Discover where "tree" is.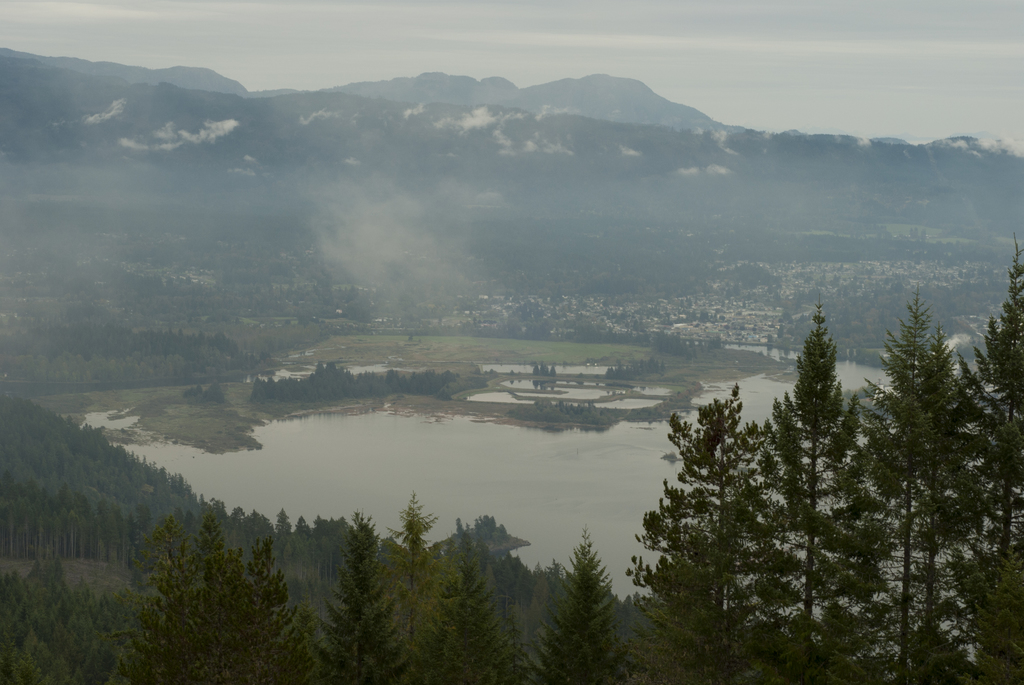
Discovered at box(447, 534, 517, 684).
